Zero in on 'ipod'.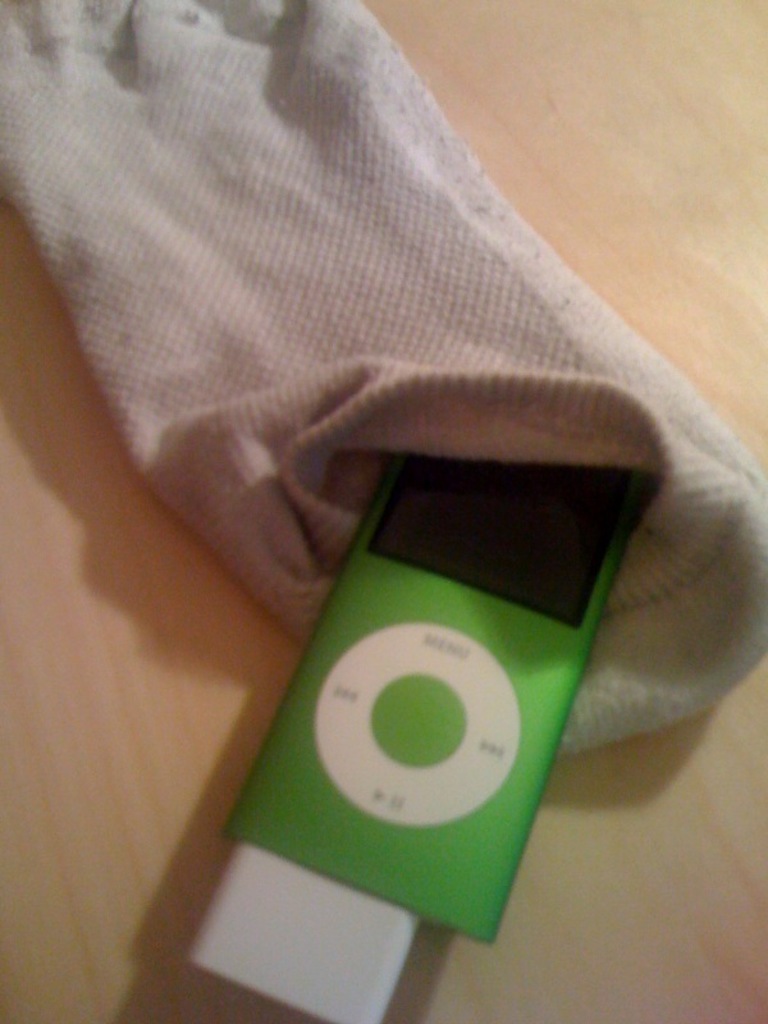
Zeroed in: (221,465,658,945).
